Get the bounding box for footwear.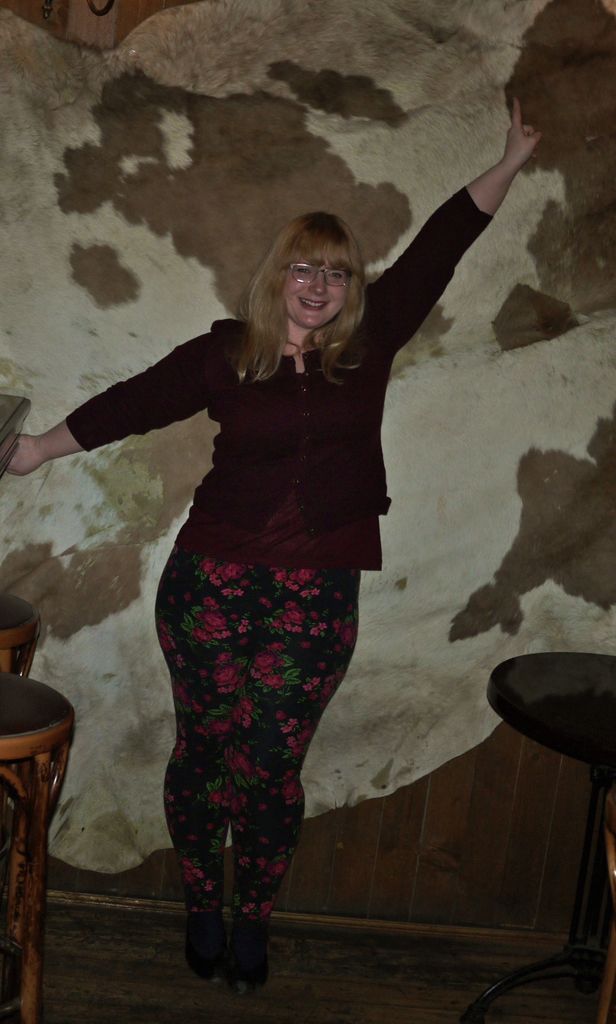
[x1=230, y1=917, x2=267, y2=1001].
